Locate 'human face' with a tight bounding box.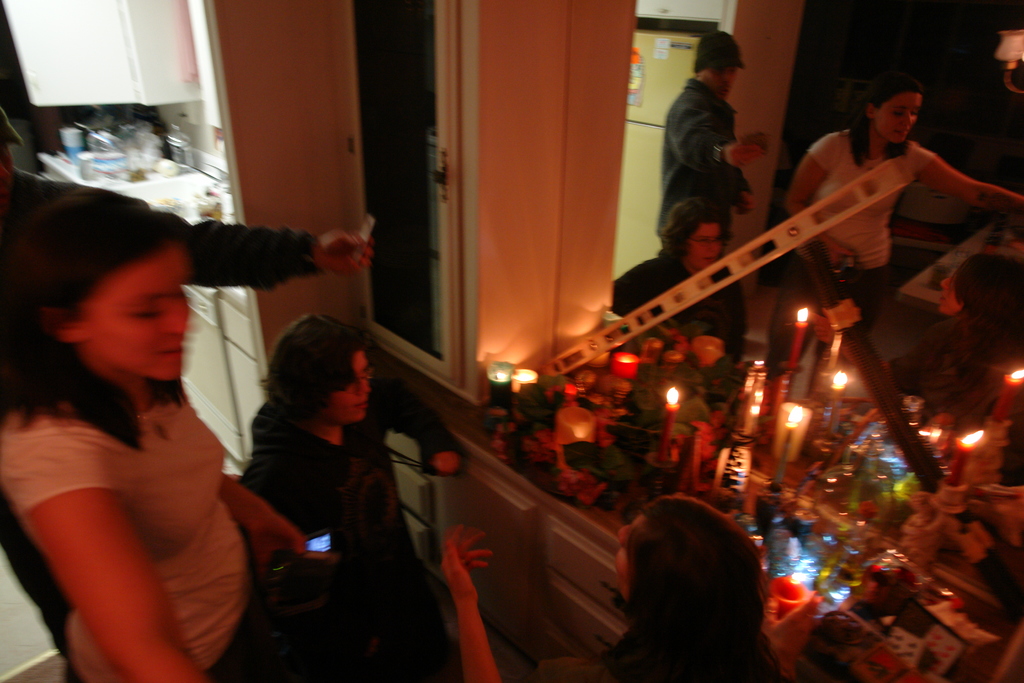
(left=933, top=273, right=964, bottom=318).
